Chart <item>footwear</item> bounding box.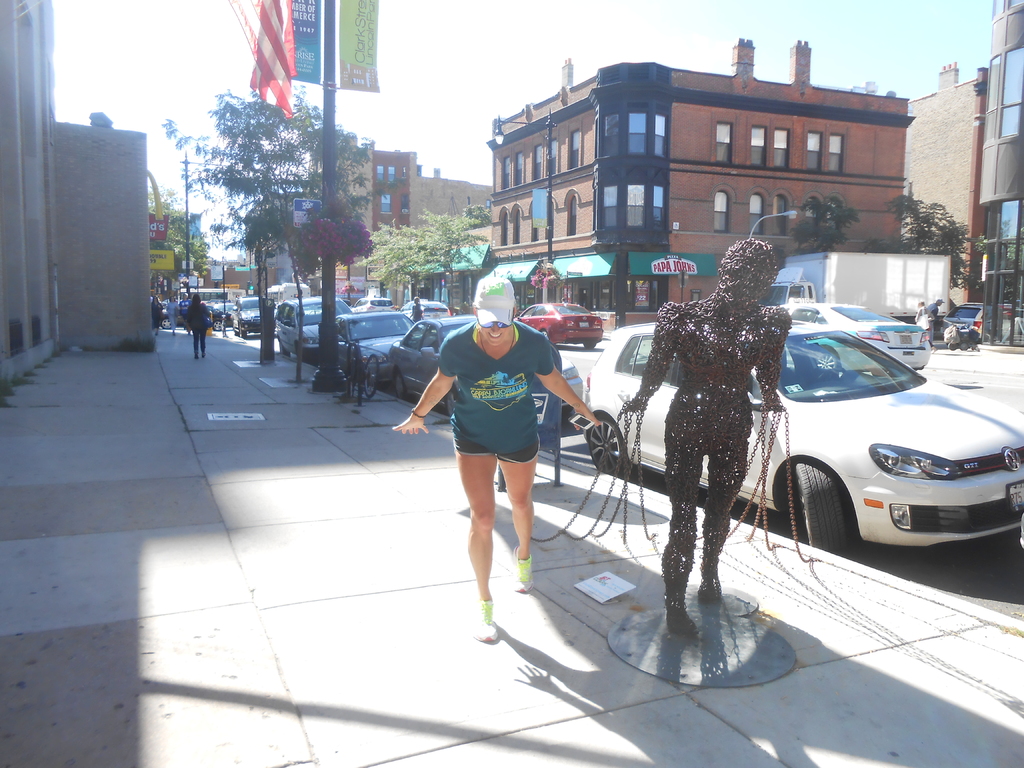
Charted: [202, 354, 206, 358].
